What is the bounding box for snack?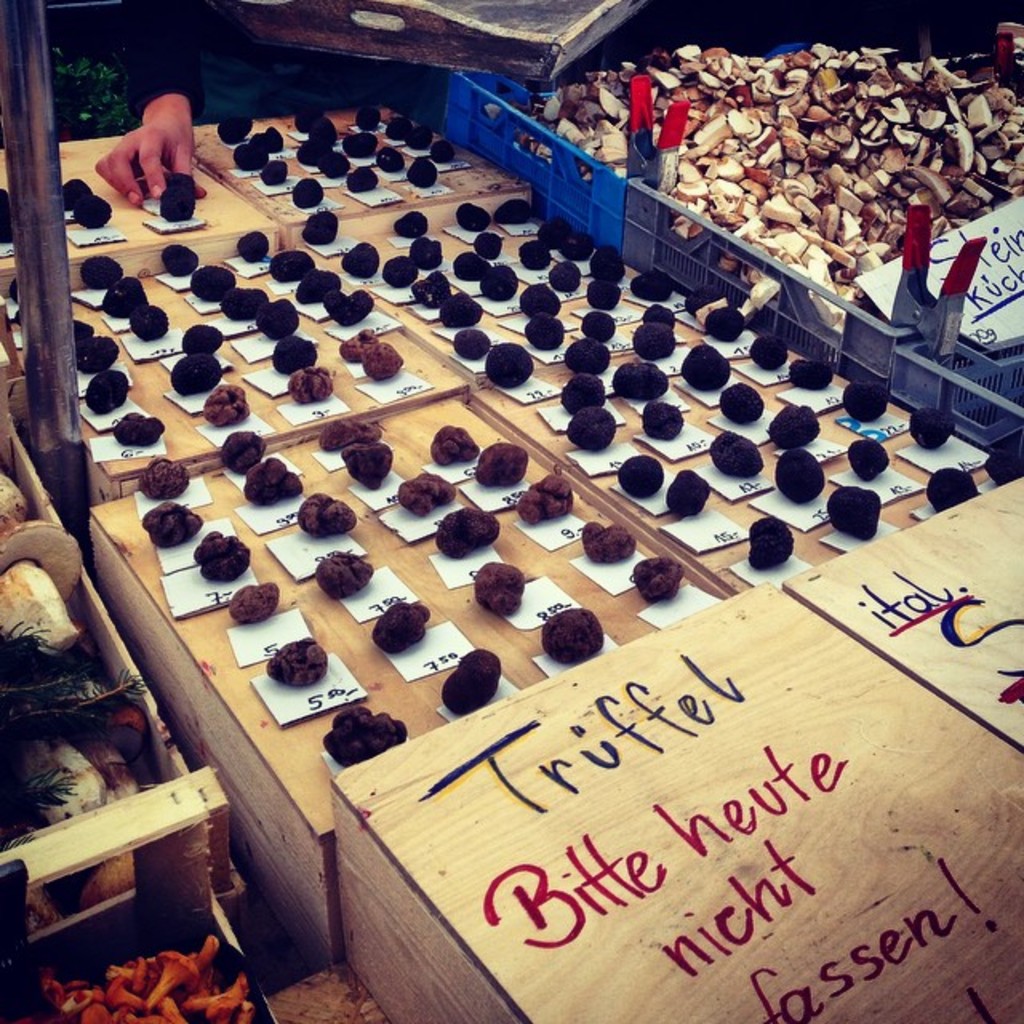
374, 147, 406, 174.
